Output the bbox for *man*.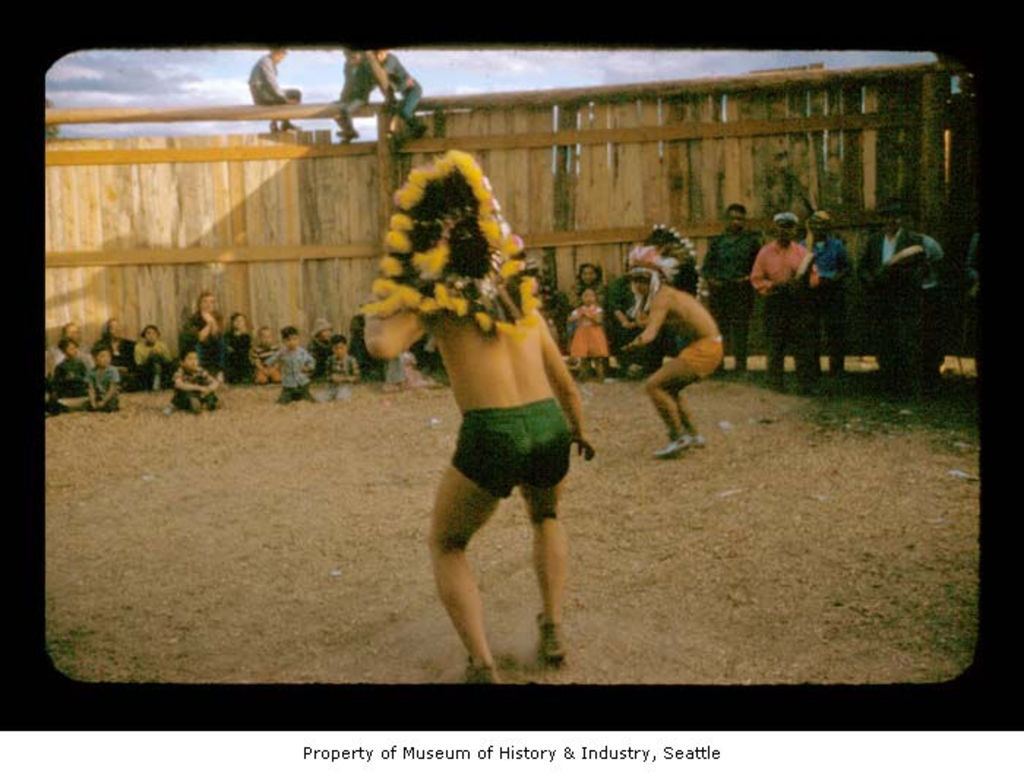
(748,215,824,404).
